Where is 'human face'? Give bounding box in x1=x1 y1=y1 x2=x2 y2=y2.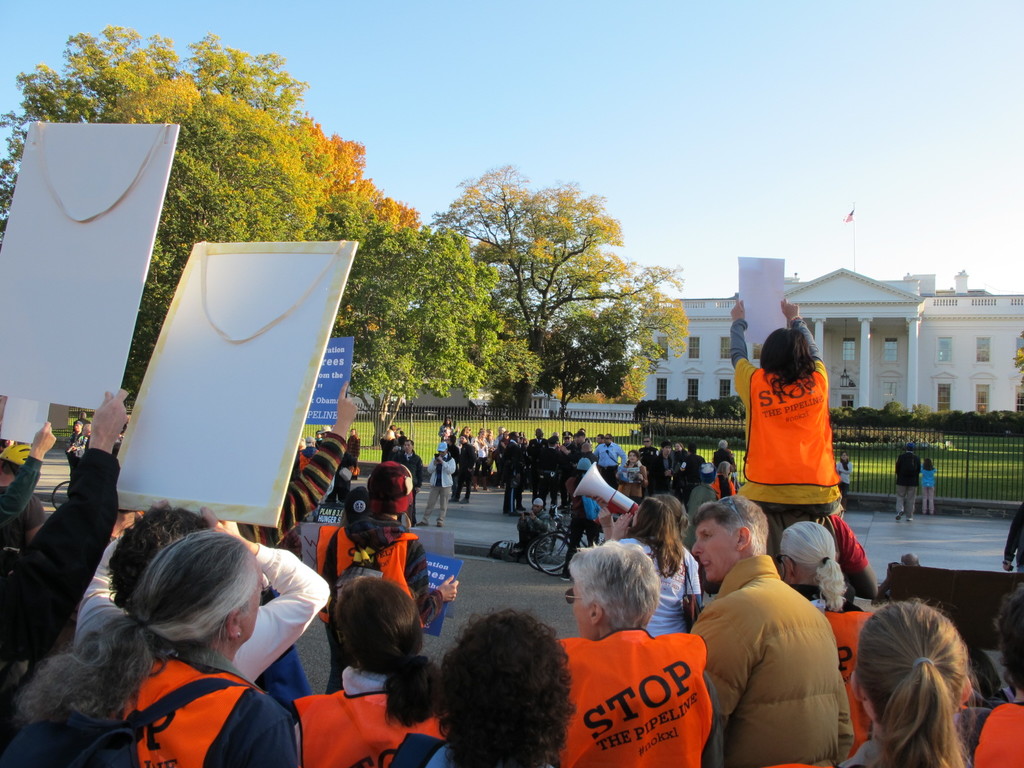
x1=689 y1=520 x2=740 y2=579.
